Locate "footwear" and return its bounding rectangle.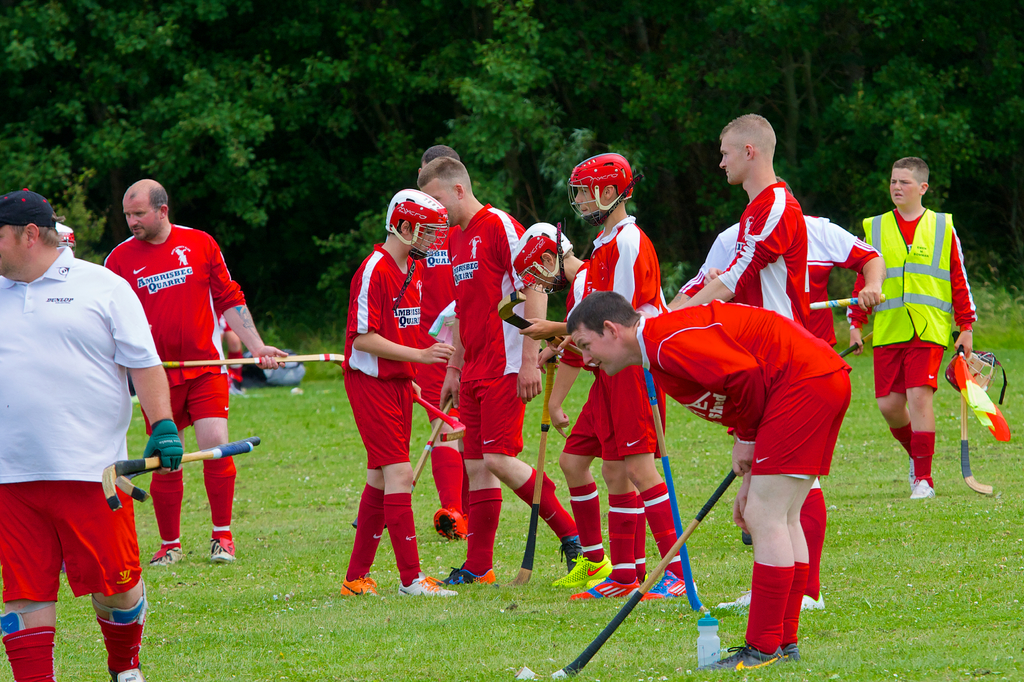
locate(98, 654, 144, 681).
